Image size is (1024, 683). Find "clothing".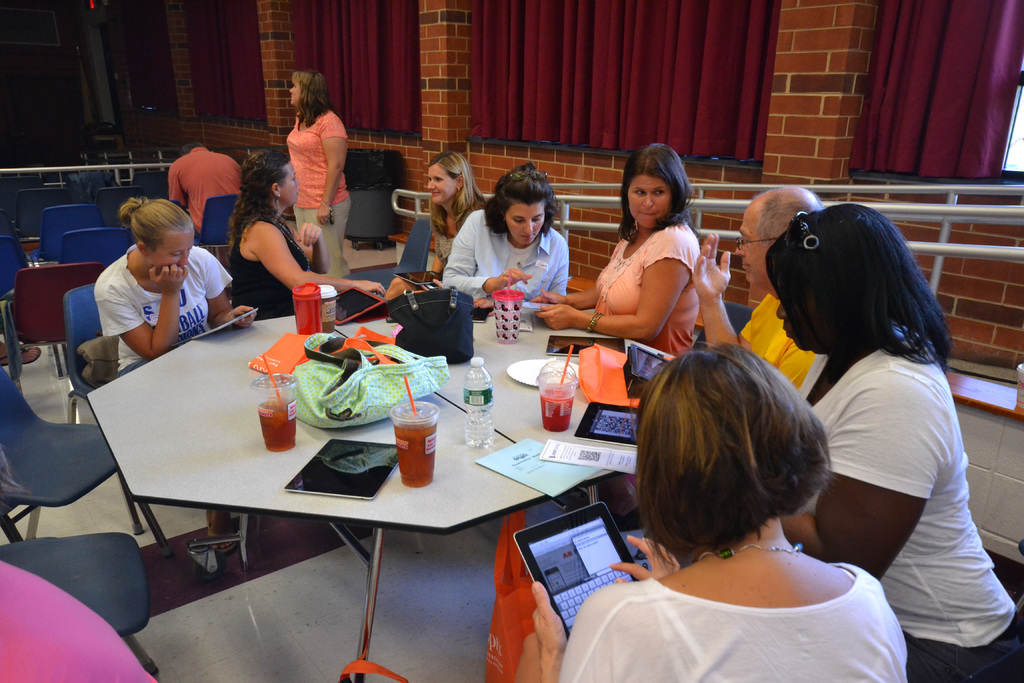
Rect(729, 283, 821, 389).
